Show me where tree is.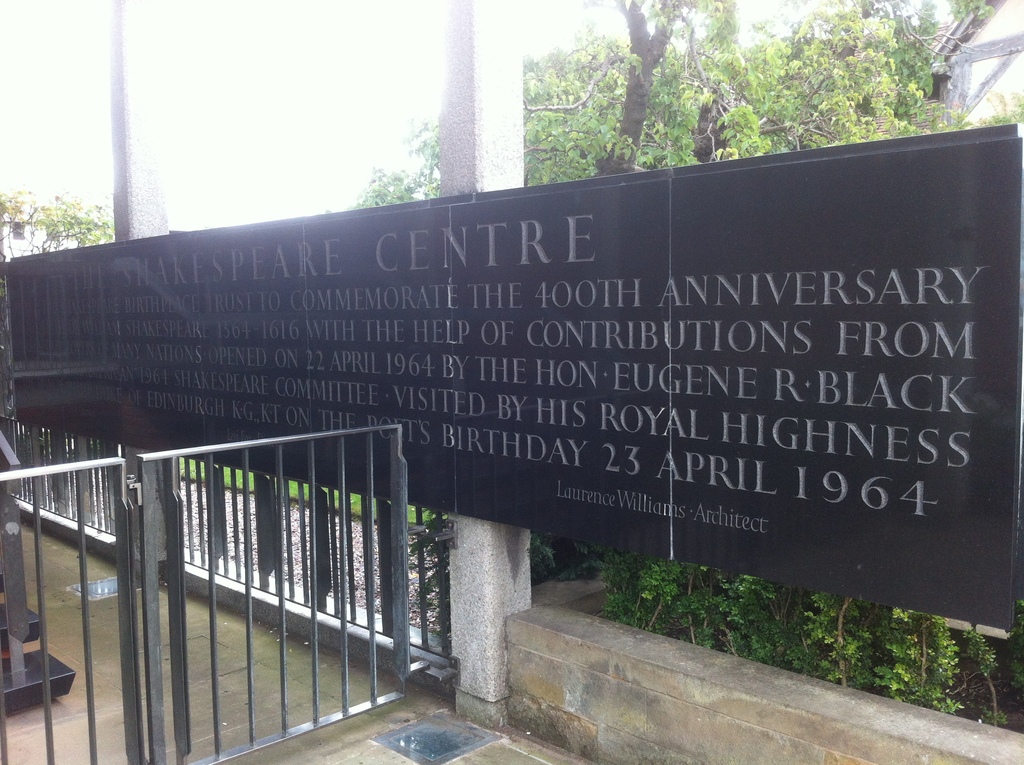
tree is at [0,187,116,258].
